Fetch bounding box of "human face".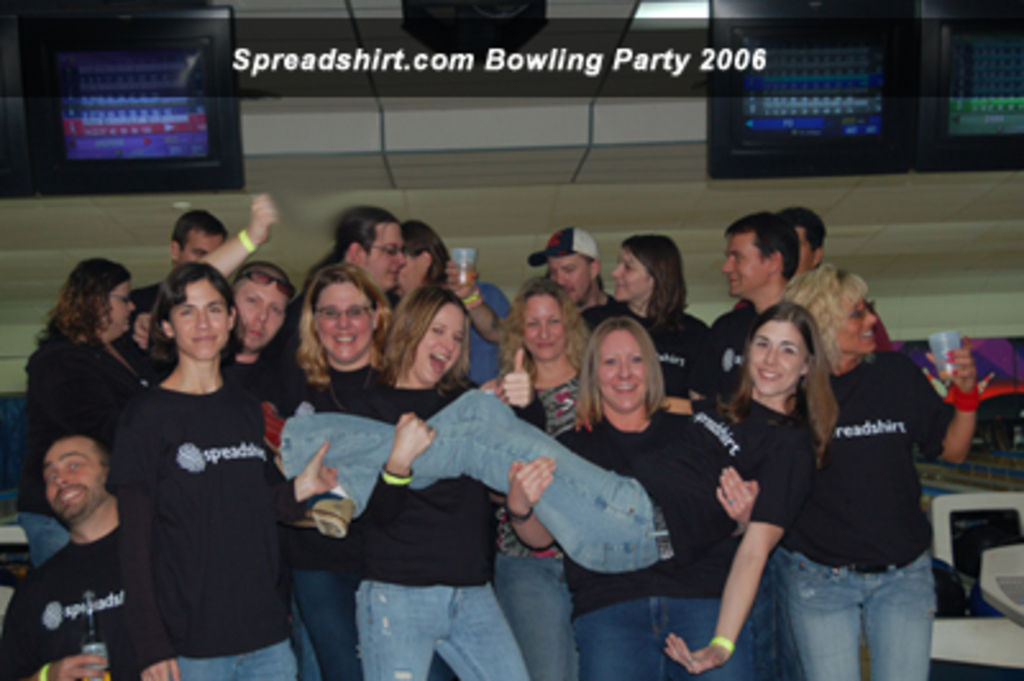
Bbox: 609,253,653,305.
